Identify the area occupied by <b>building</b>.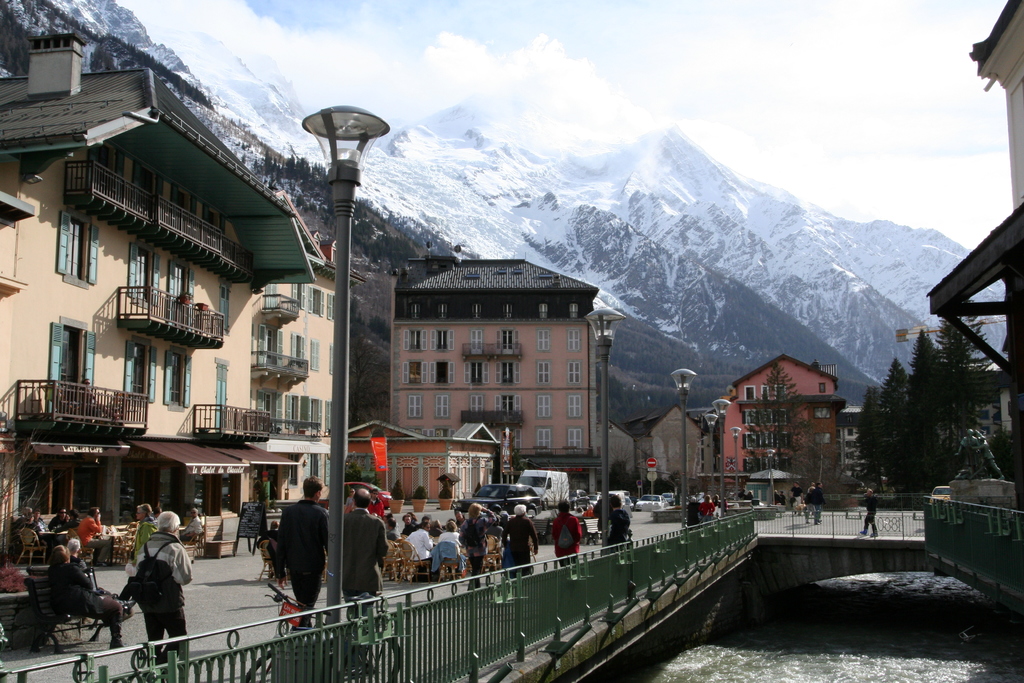
Area: Rect(963, 365, 1010, 445).
